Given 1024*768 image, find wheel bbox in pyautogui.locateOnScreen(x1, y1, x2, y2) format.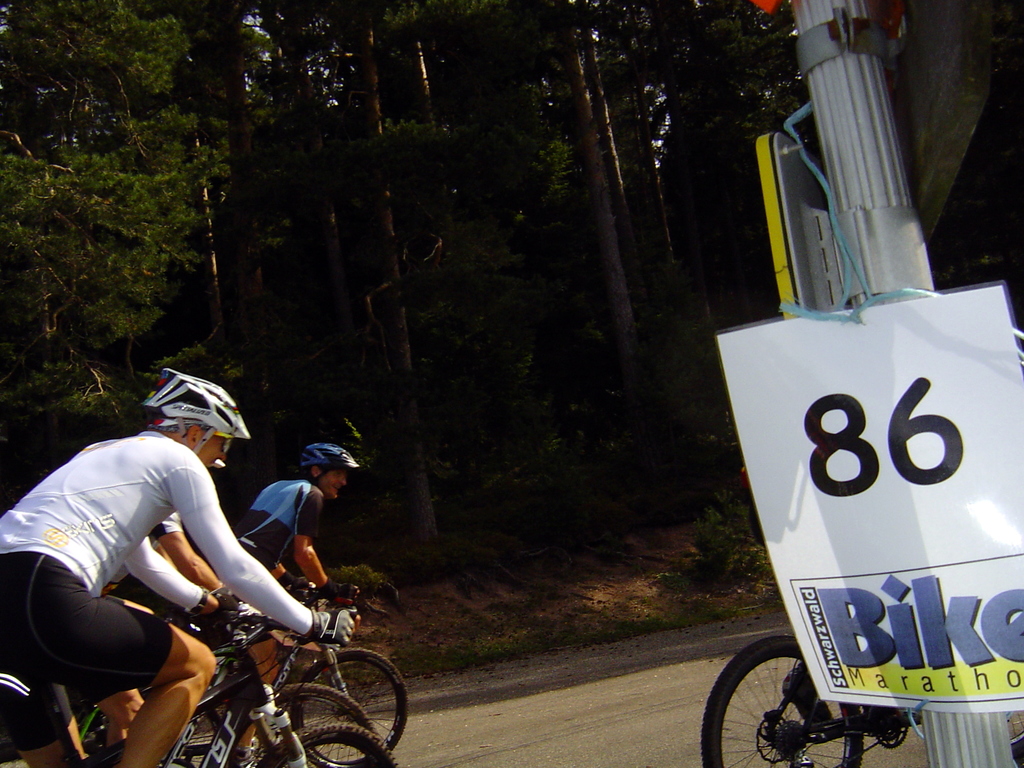
pyautogui.locateOnScreen(275, 682, 385, 767).
